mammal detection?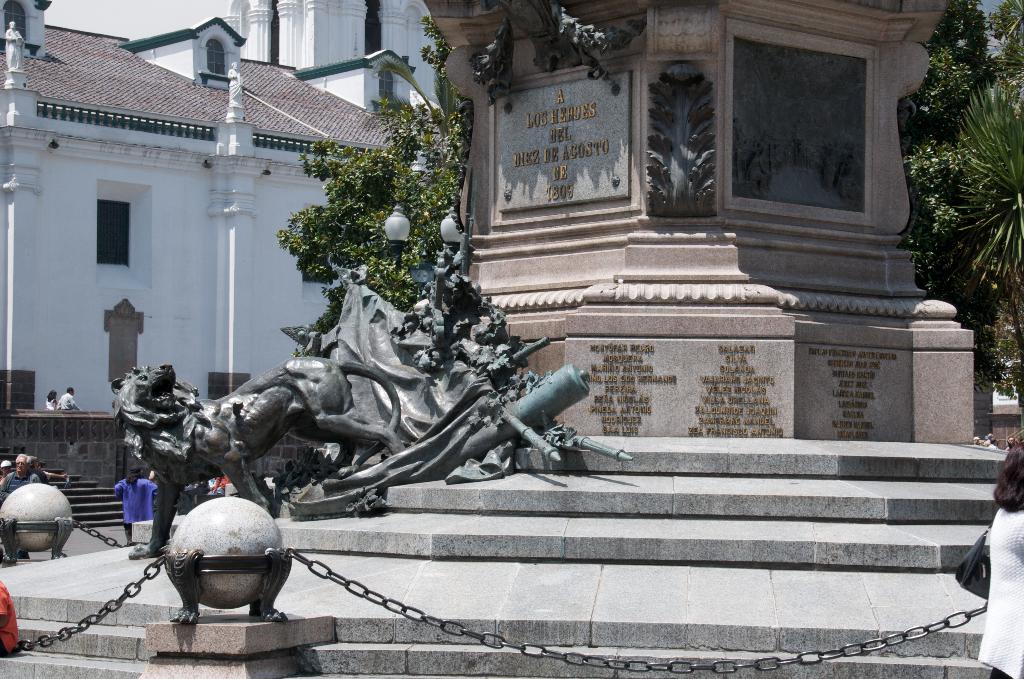
986:443:997:448
